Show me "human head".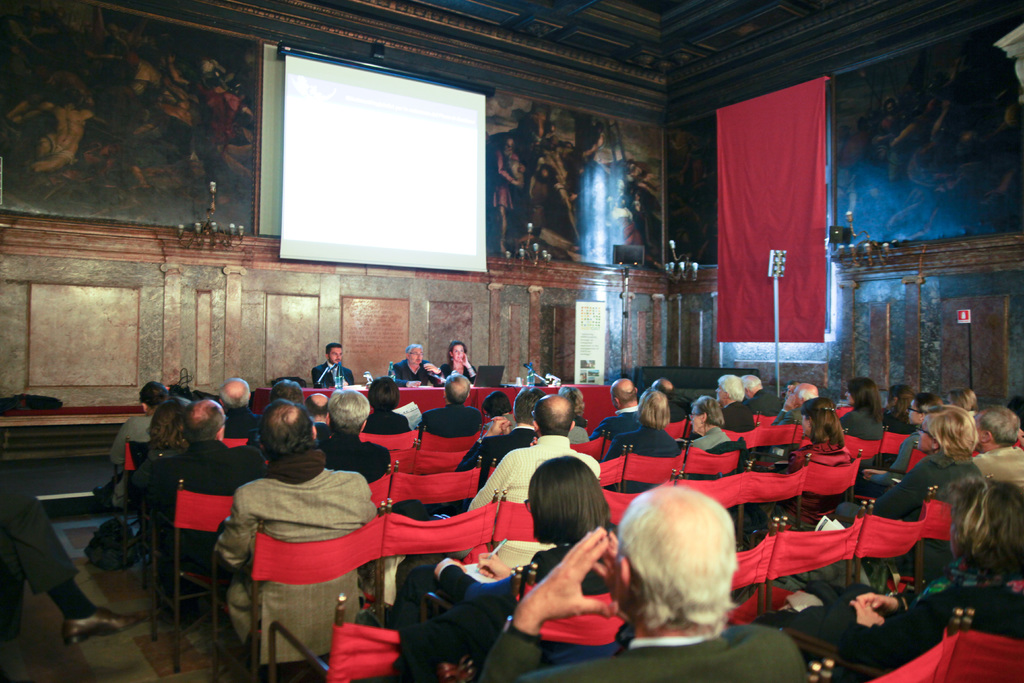
"human head" is here: (524,455,610,549).
